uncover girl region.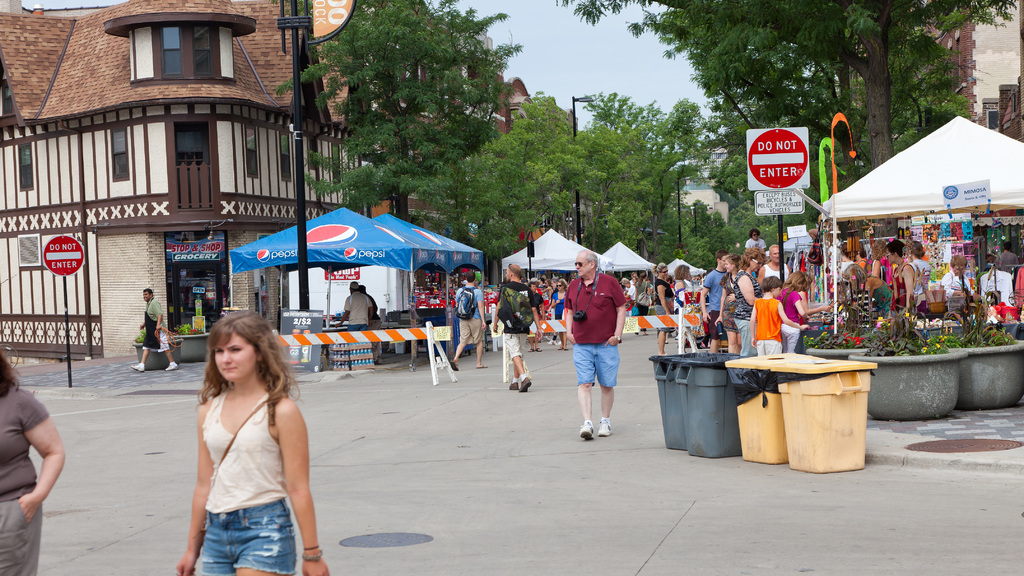
Uncovered: pyautogui.locateOnScreen(173, 311, 330, 575).
